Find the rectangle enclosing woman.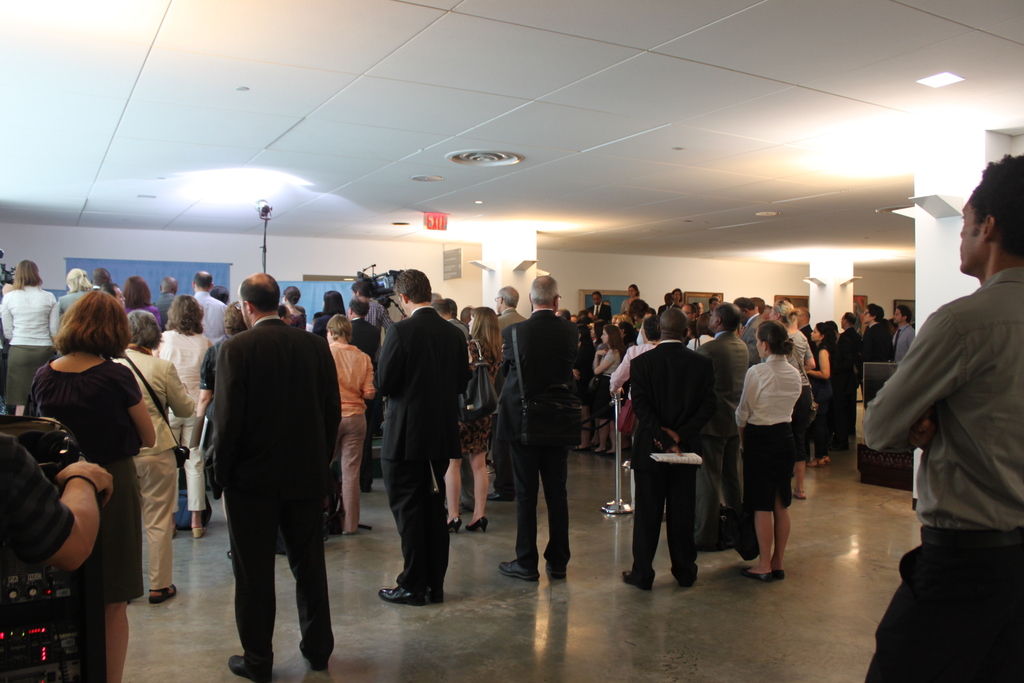
54/262/96/310.
